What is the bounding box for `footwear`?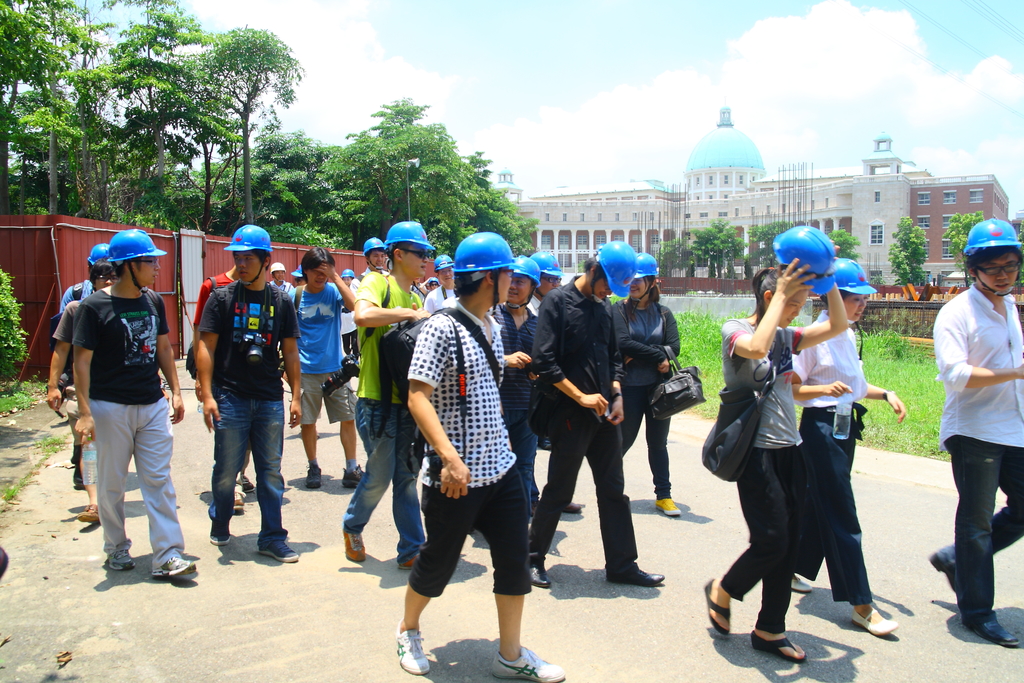
209:514:230:544.
